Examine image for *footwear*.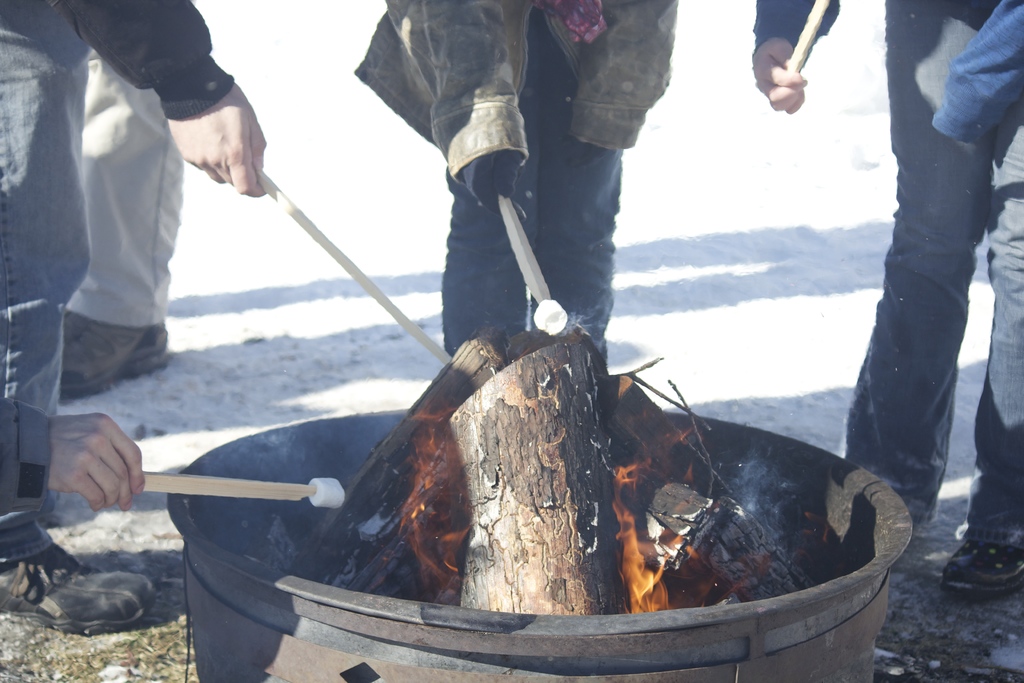
Examination result: 0,536,154,627.
